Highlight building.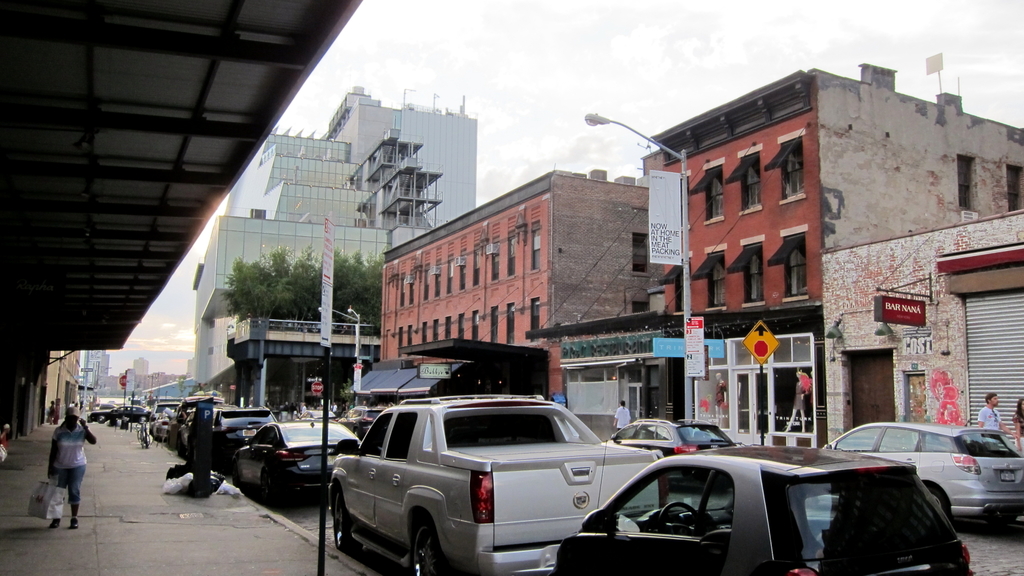
Highlighted region: <box>0,0,360,447</box>.
